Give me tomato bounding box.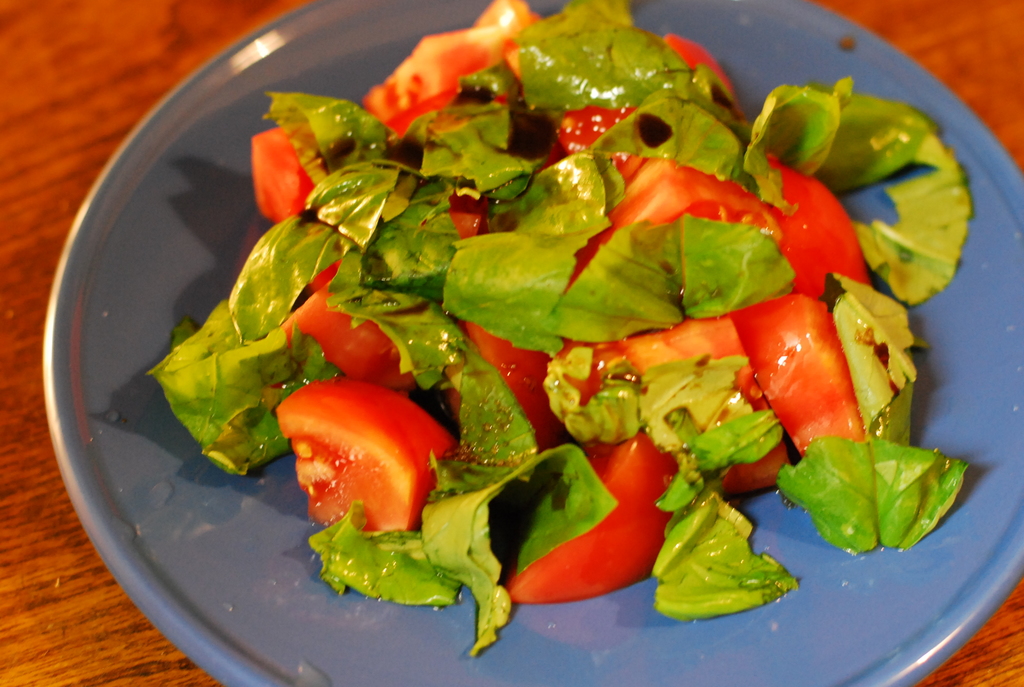
<box>661,31,737,104</box>.
